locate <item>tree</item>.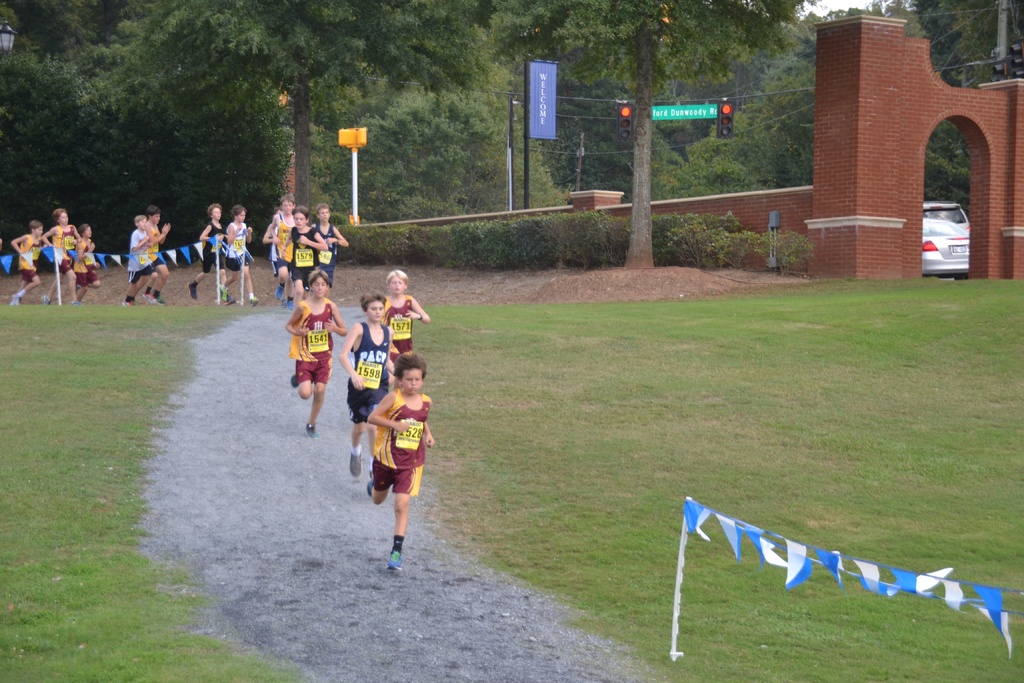
Bounding box: bbox=[675, 131, 747, 193].
